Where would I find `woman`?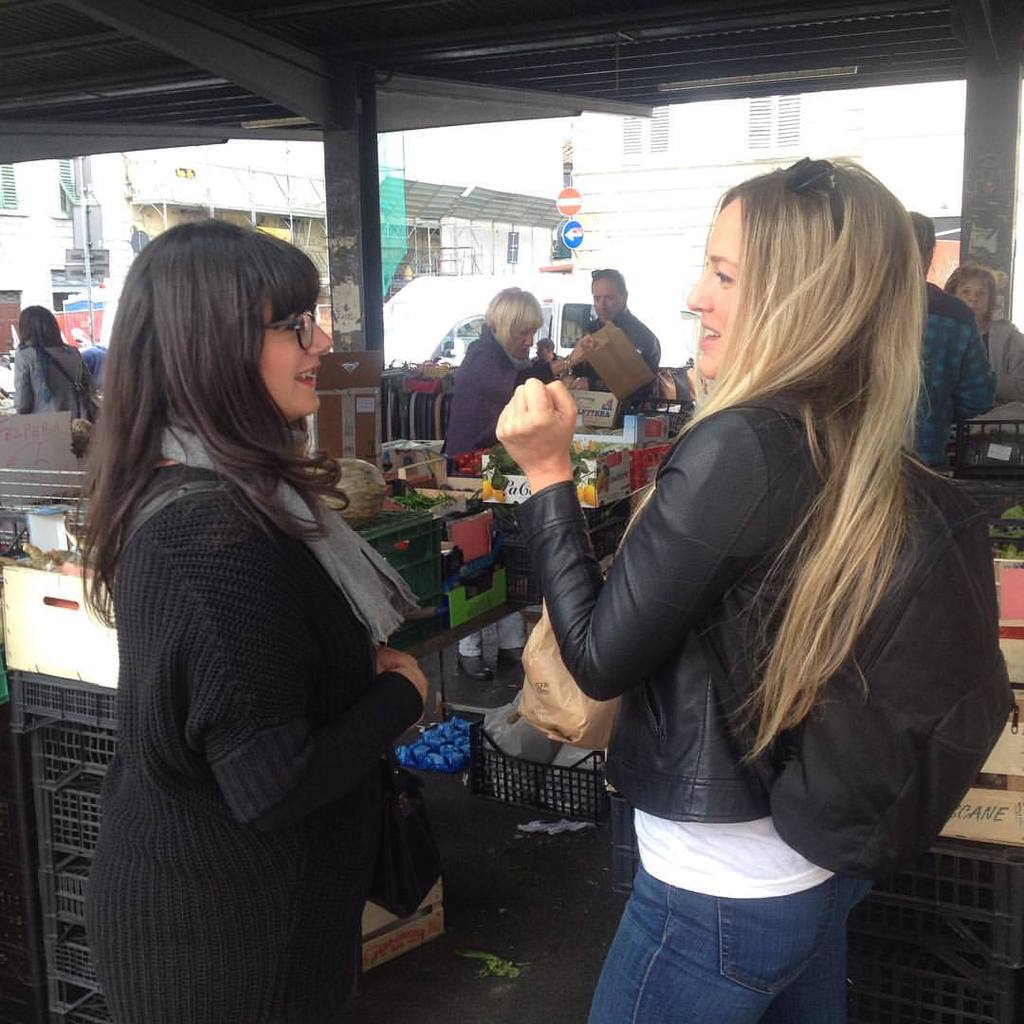
At left=942, top=256, right=1023, bottom=403.
